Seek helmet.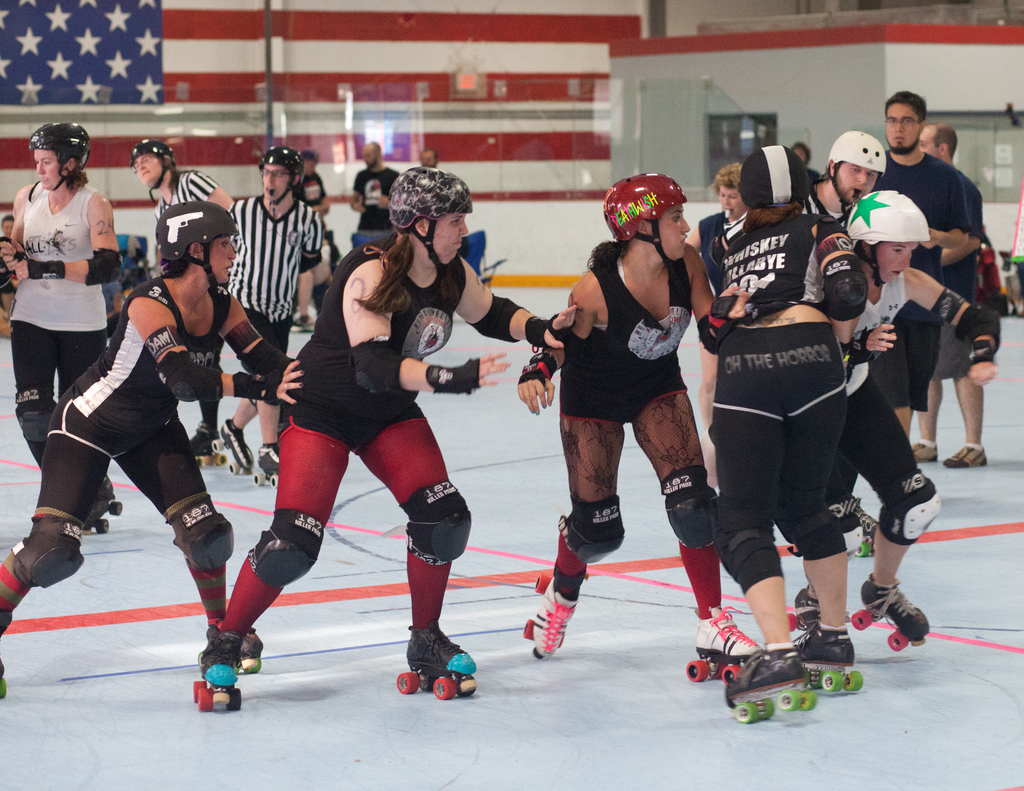
739:147:813:223.
